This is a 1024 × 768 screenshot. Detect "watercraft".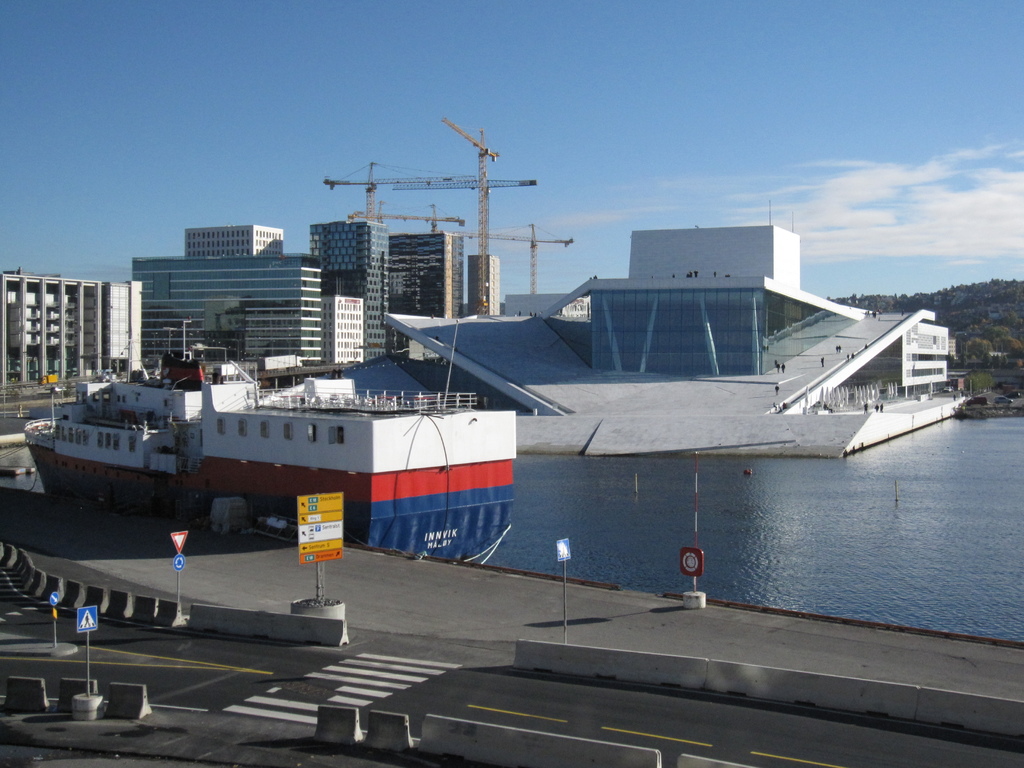
x1=65, y1=329, x2=508, y2=550.
